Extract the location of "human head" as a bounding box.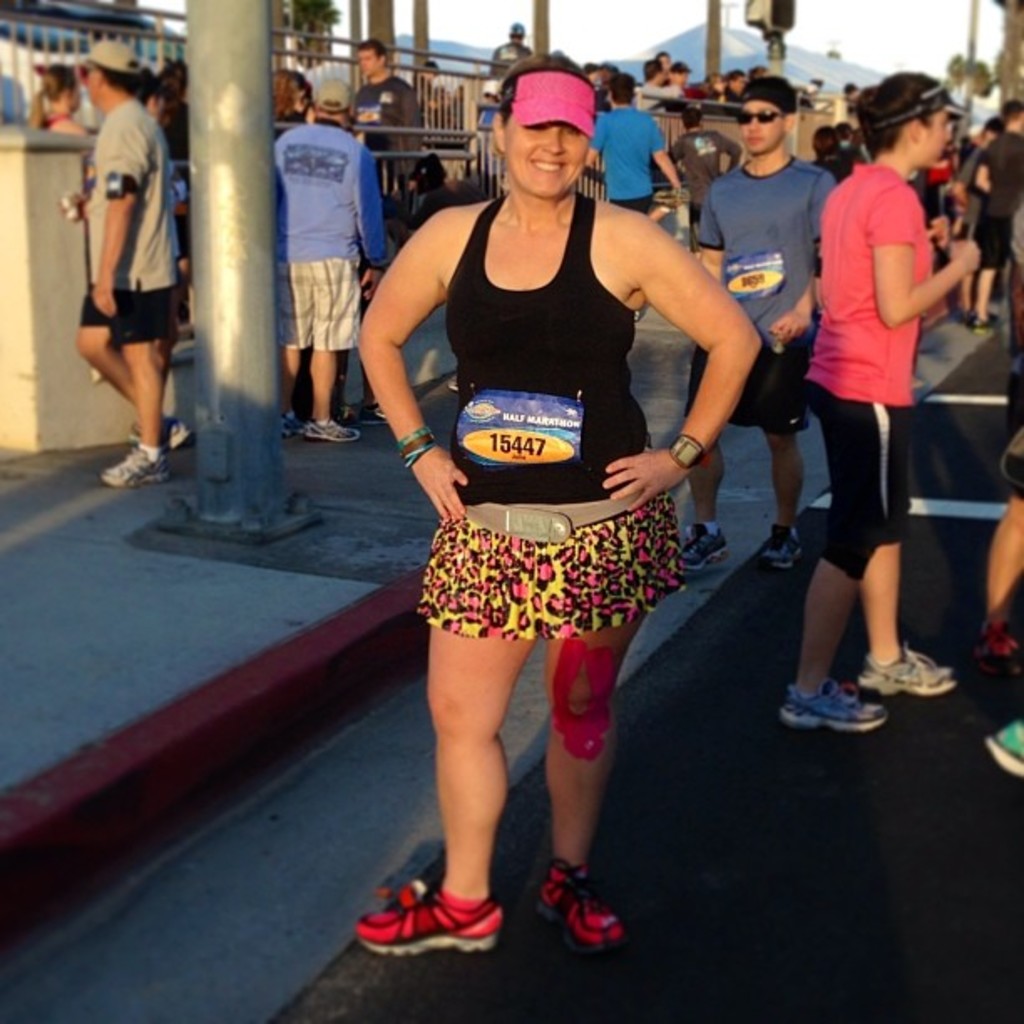
[x1=736, y1=75, x2=793, y2=151].
